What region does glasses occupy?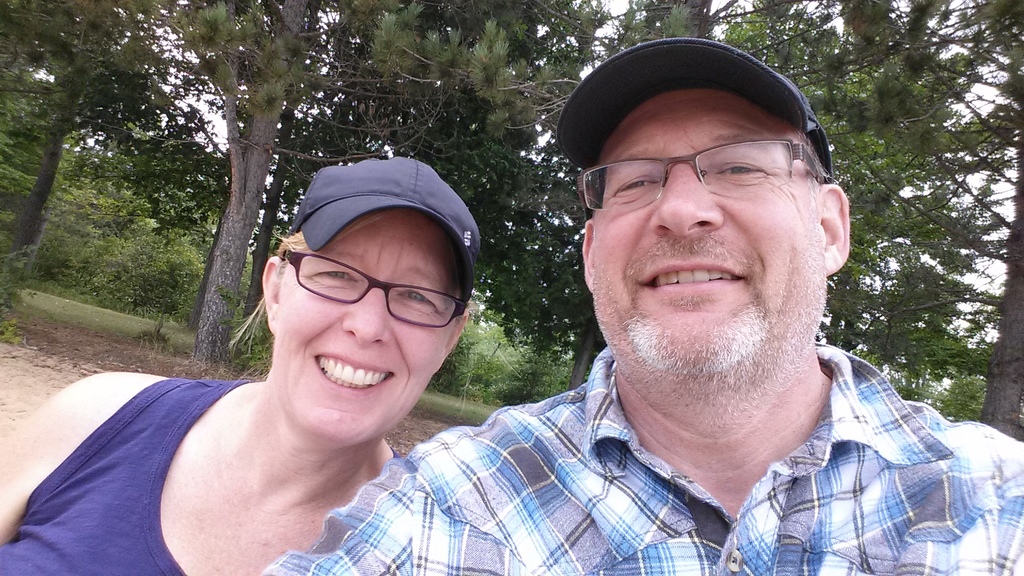
271:239:469:336.
